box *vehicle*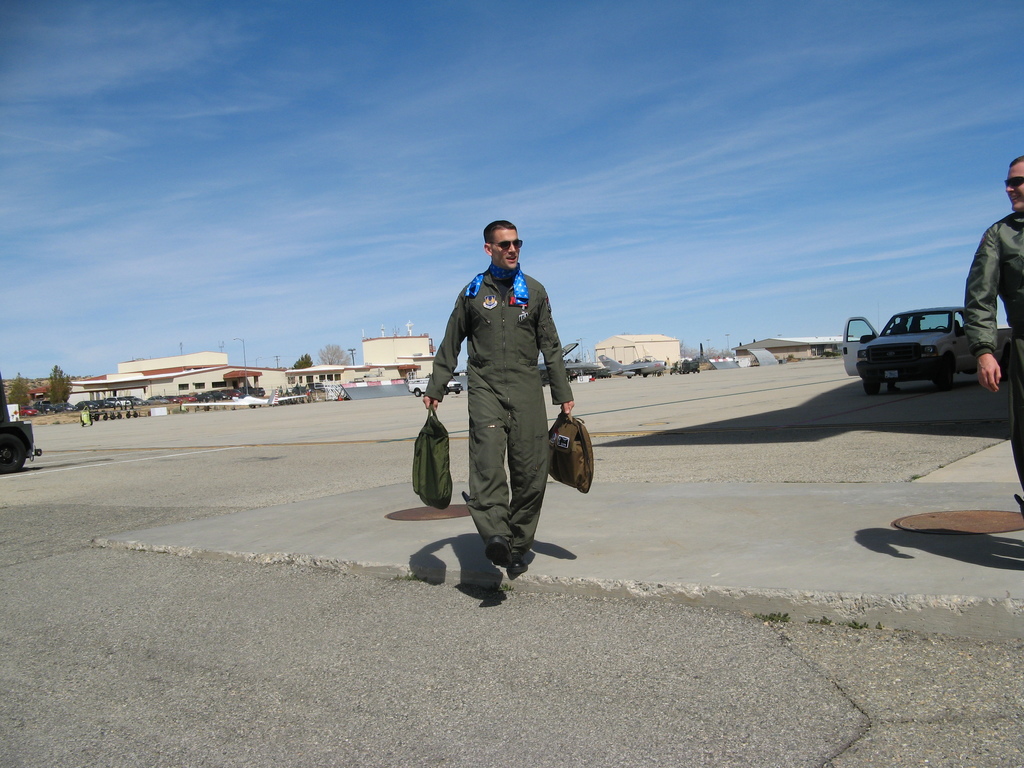
box=[847, 285, 995, 382]
